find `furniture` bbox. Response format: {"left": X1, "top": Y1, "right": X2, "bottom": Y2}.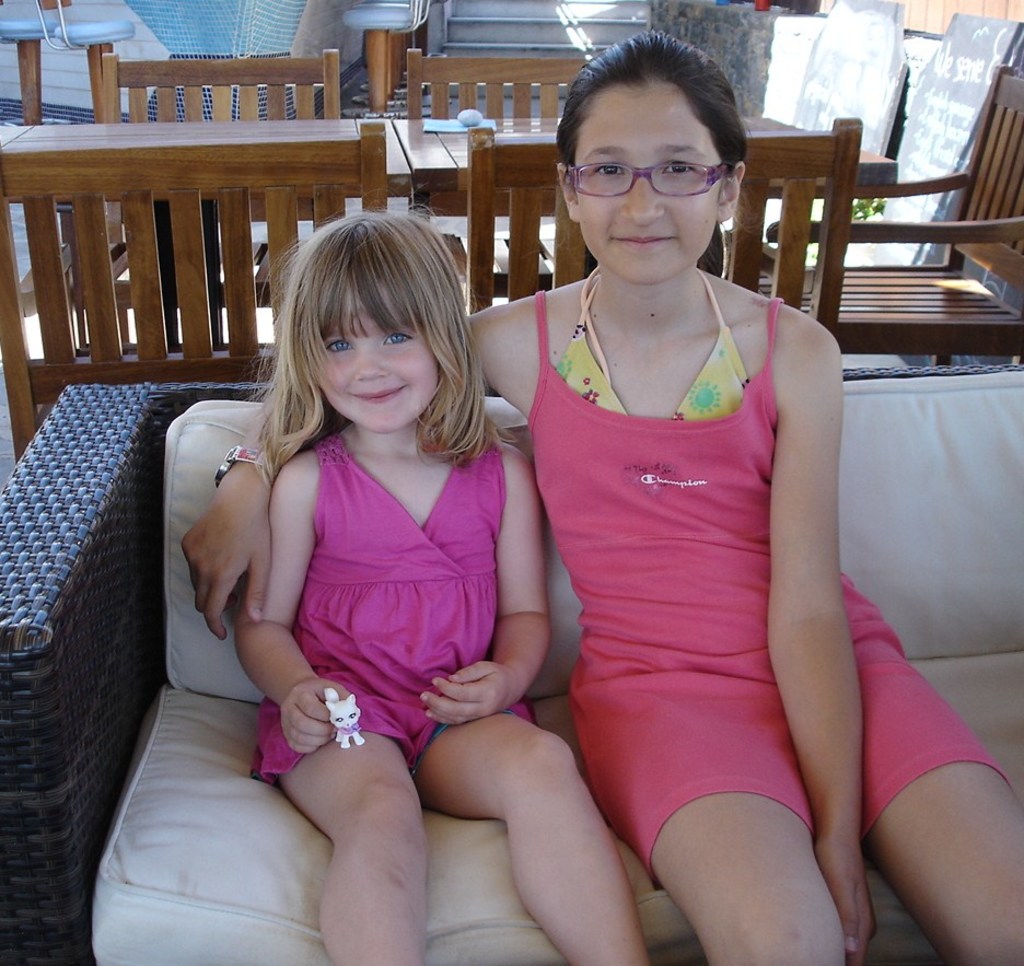
{"left": 755, "top": 63, "right": 1023, "bottom": 369}.
